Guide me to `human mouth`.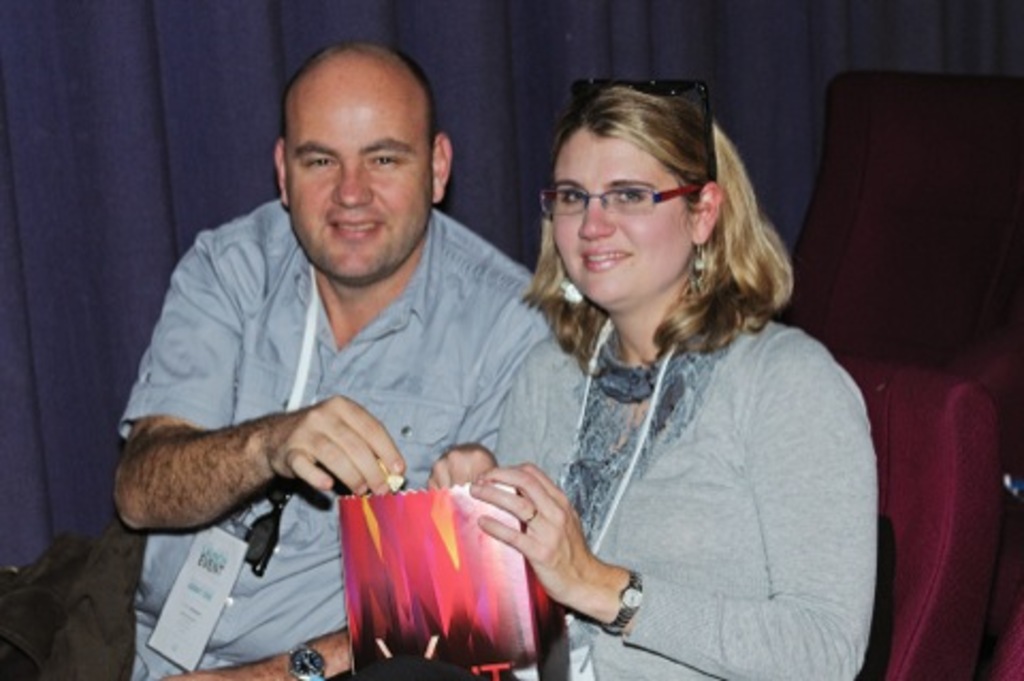
Guidance: <box>572,241,631,278</box>.
